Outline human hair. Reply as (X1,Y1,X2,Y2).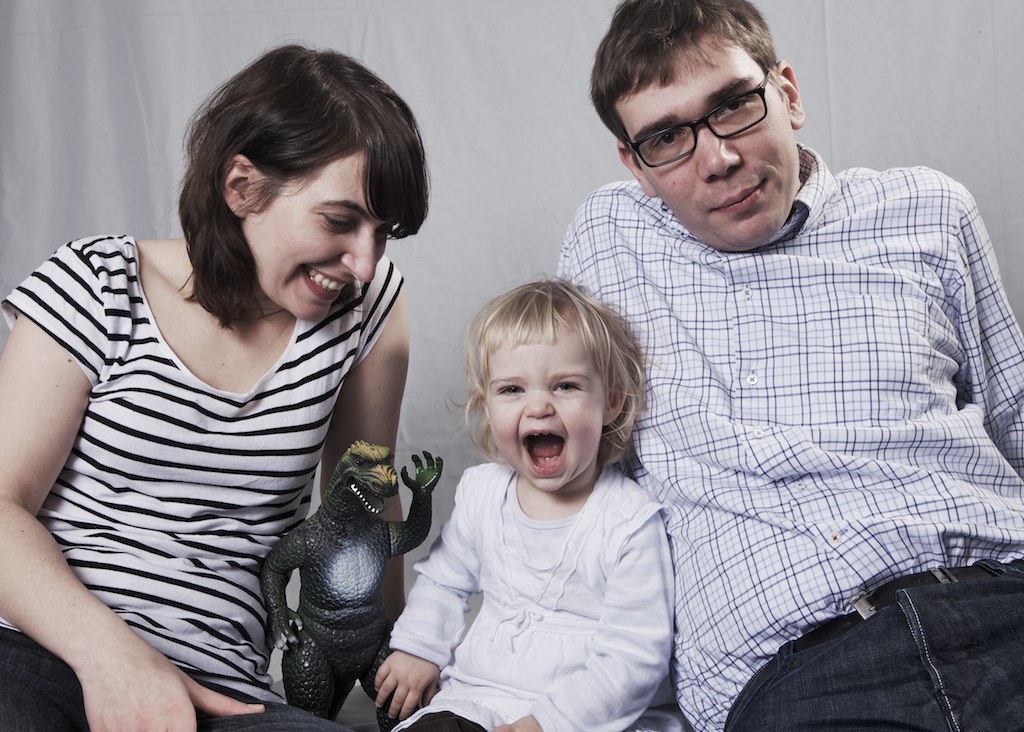
(156,41,410,331).
